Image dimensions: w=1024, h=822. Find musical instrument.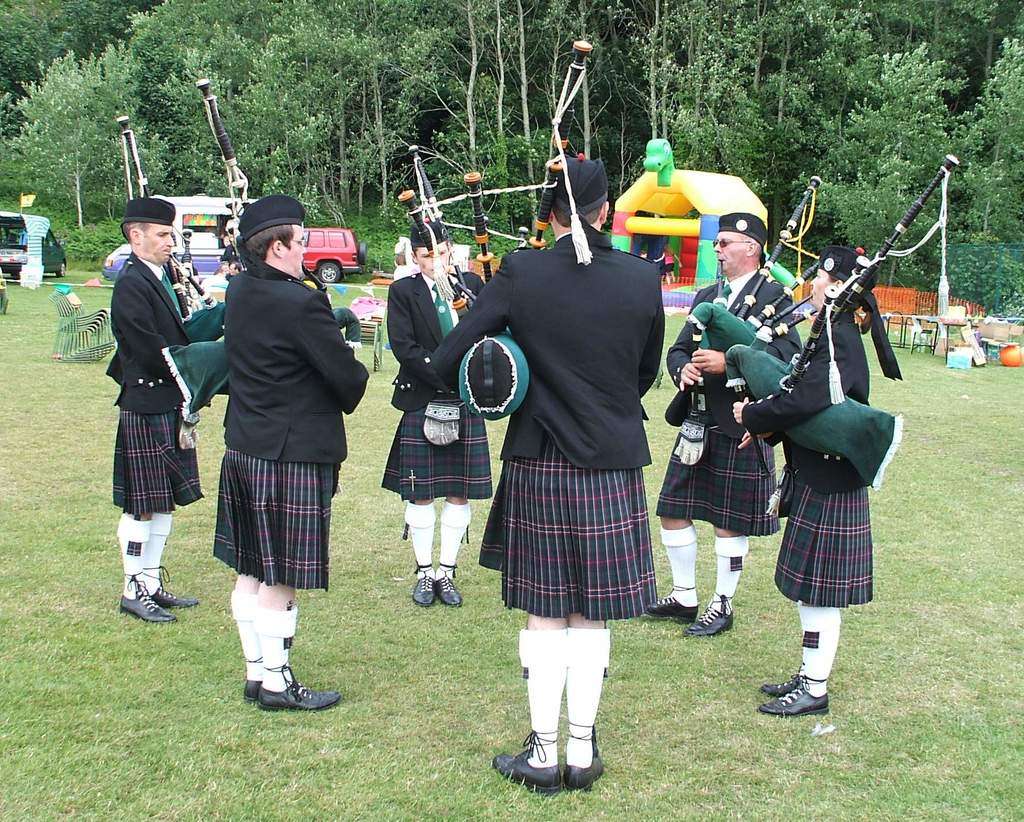
111, 109, 234, 350.
